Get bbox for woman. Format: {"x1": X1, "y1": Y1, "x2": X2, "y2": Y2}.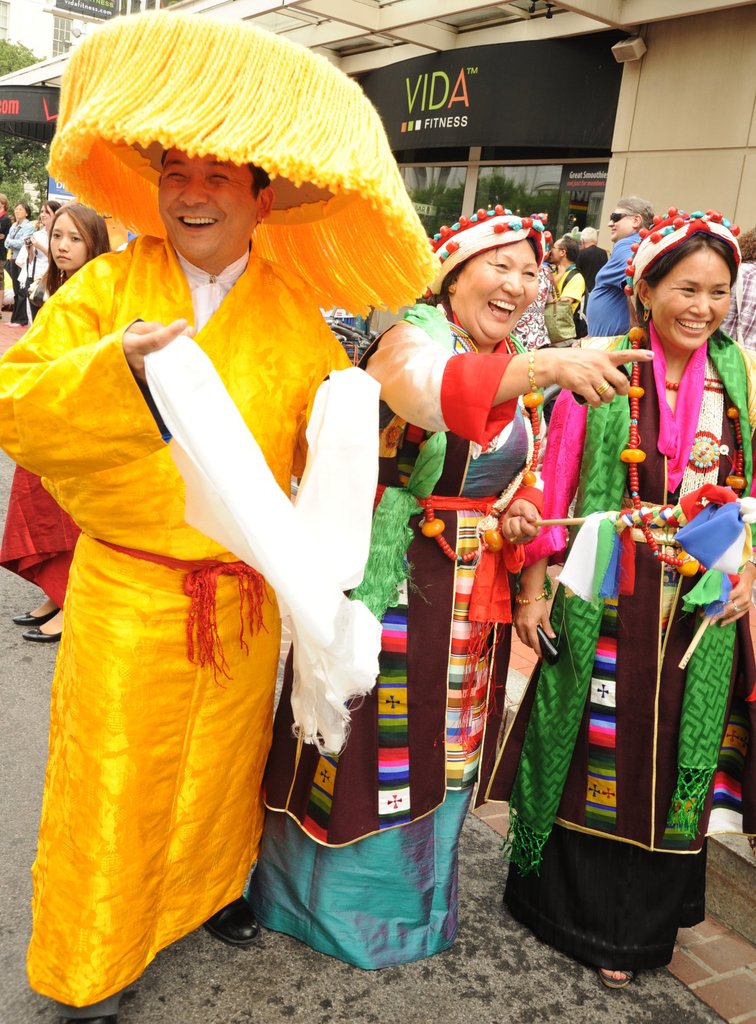
{"x1": 0, "y1": 204, "x2": 113, "y2": 644}.
